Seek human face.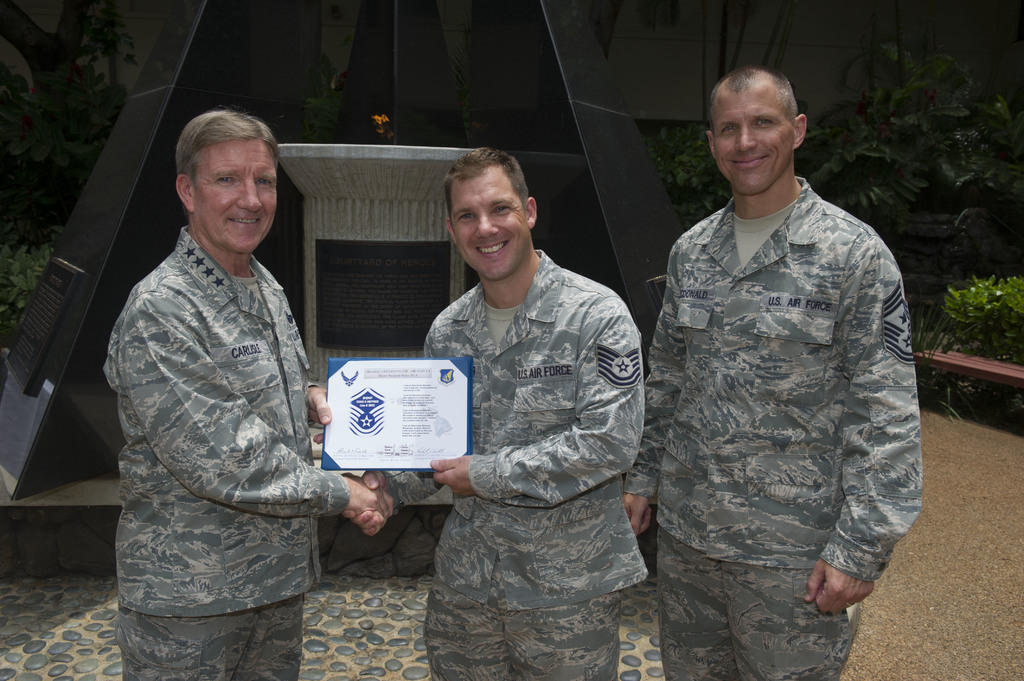
{"x1": 195, "y1": 140, "x2": 279, "y2": 253}.
